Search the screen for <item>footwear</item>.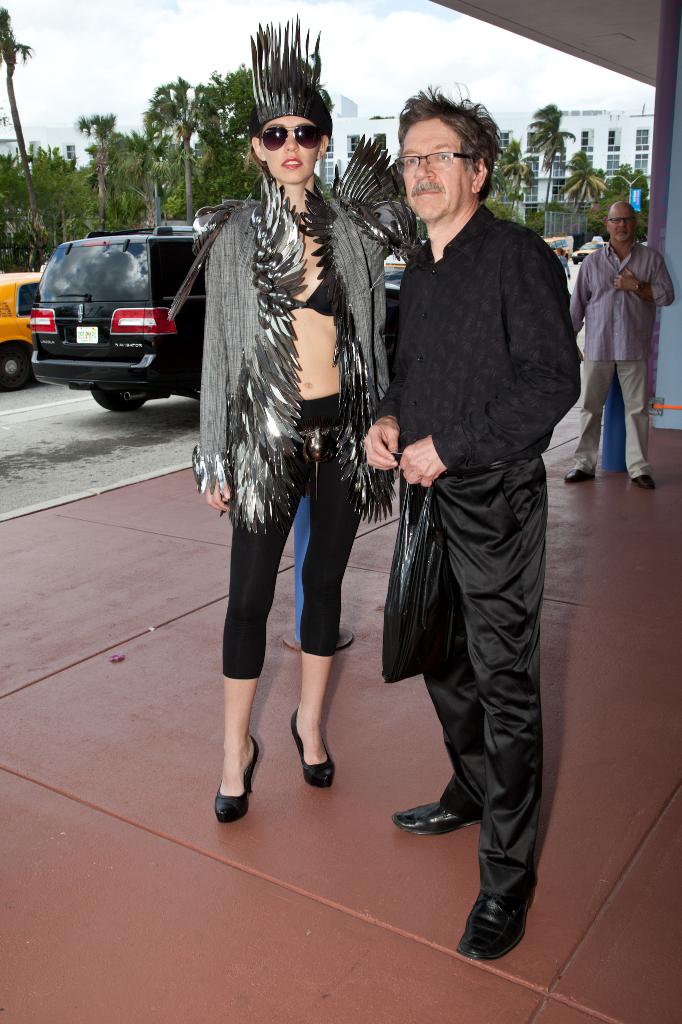
Found at [564, 466, 592, 483].
